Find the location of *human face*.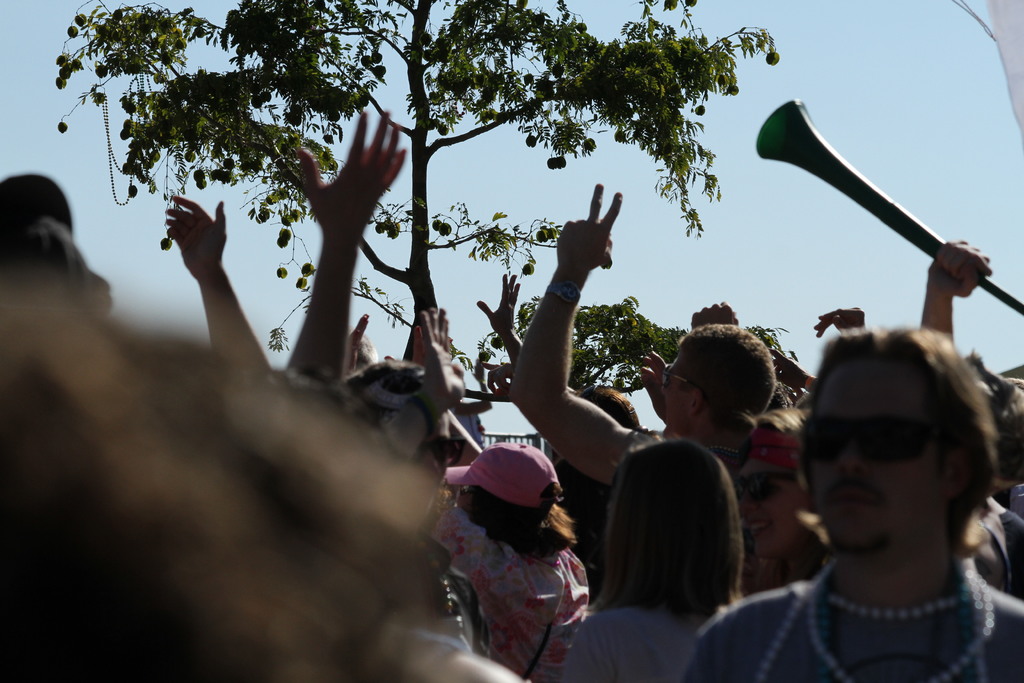
Location: region(735, 432, 808, 565).
